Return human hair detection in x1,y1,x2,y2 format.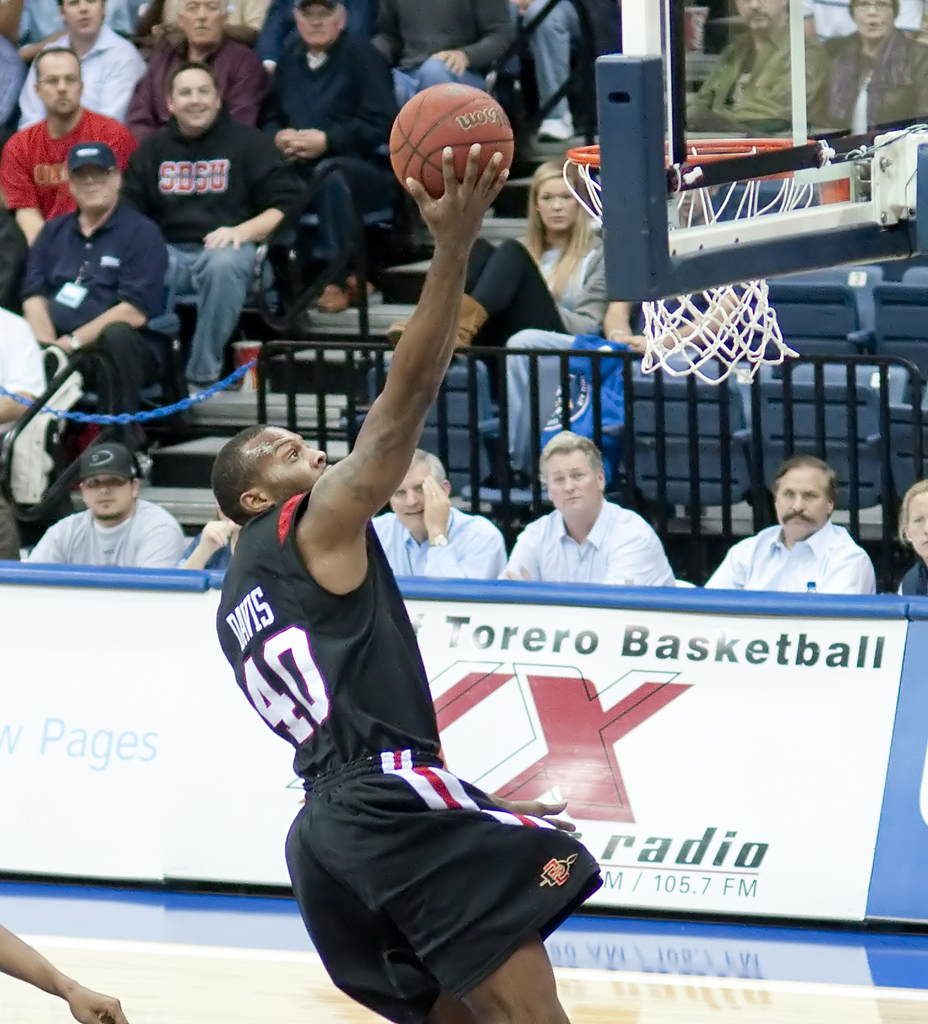
213,422,271,527.
